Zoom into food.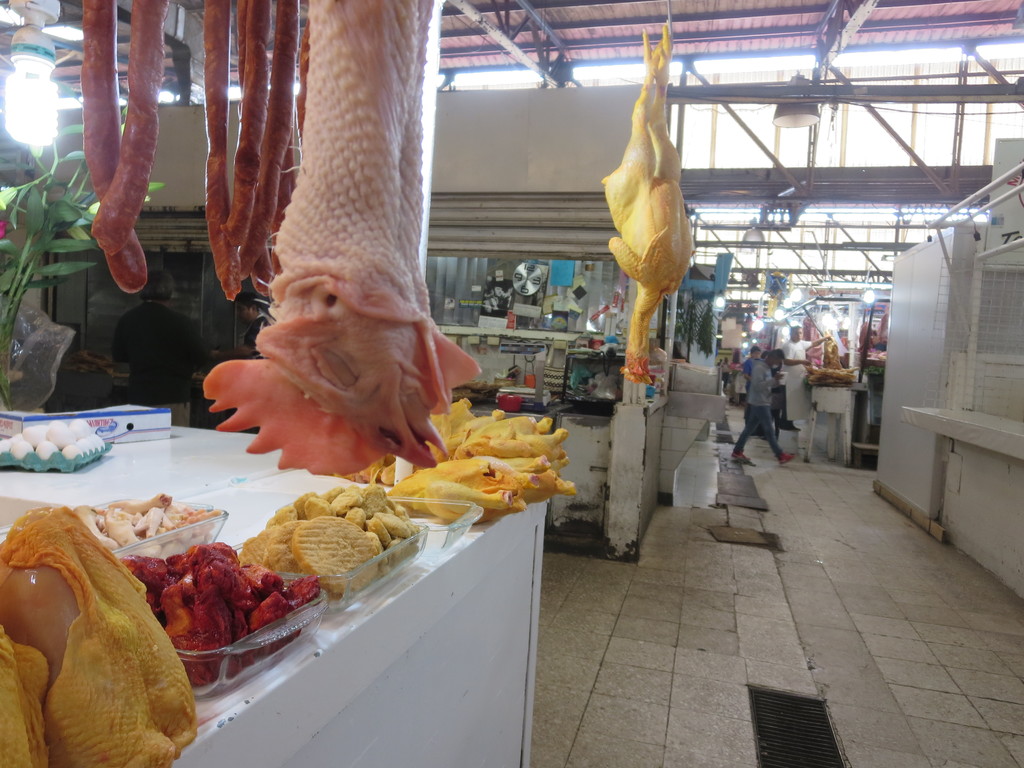
Zoom target: <bbox>73, 0, 482, 483</bbox>.
